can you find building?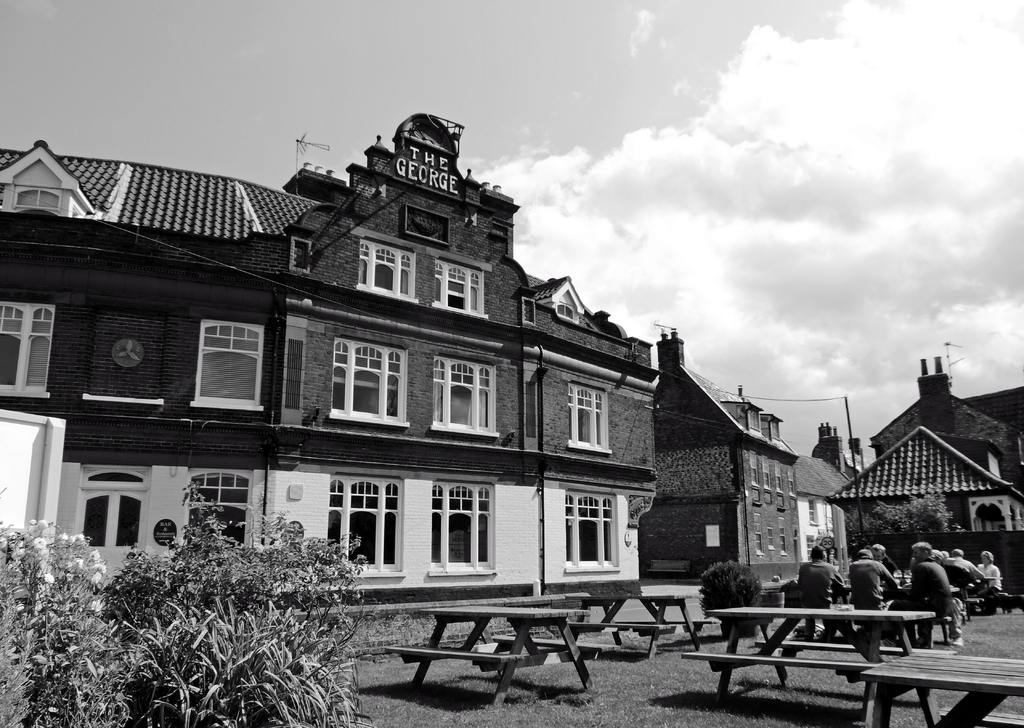
Yes, bounding box: BBox(634, 326, 800, 592).
